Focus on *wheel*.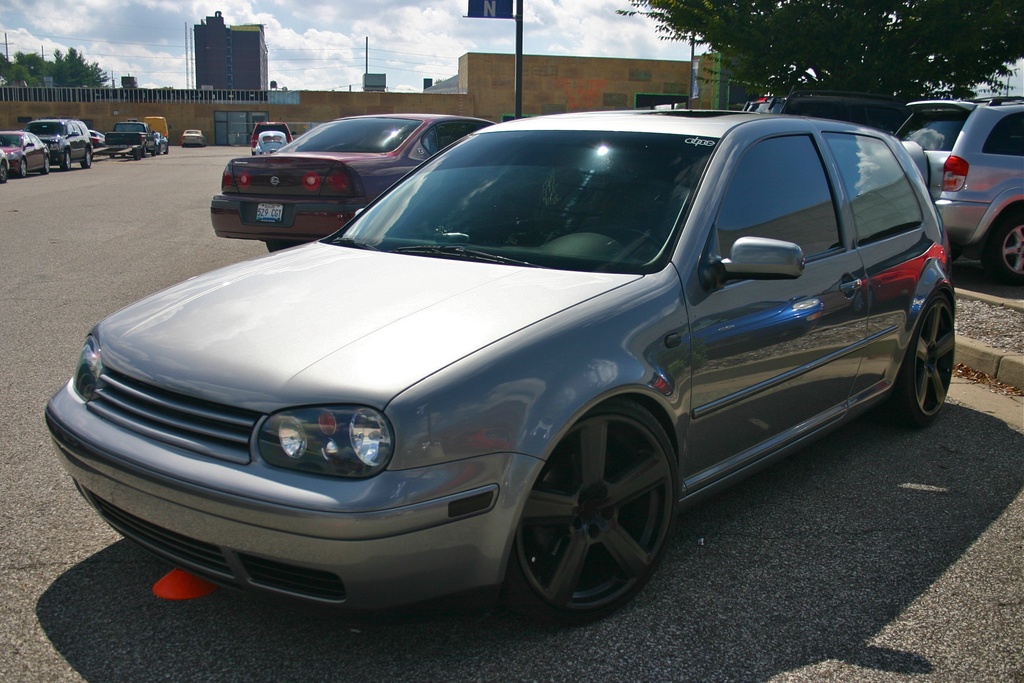
Focused at rect(888, 292, 959, 425).
